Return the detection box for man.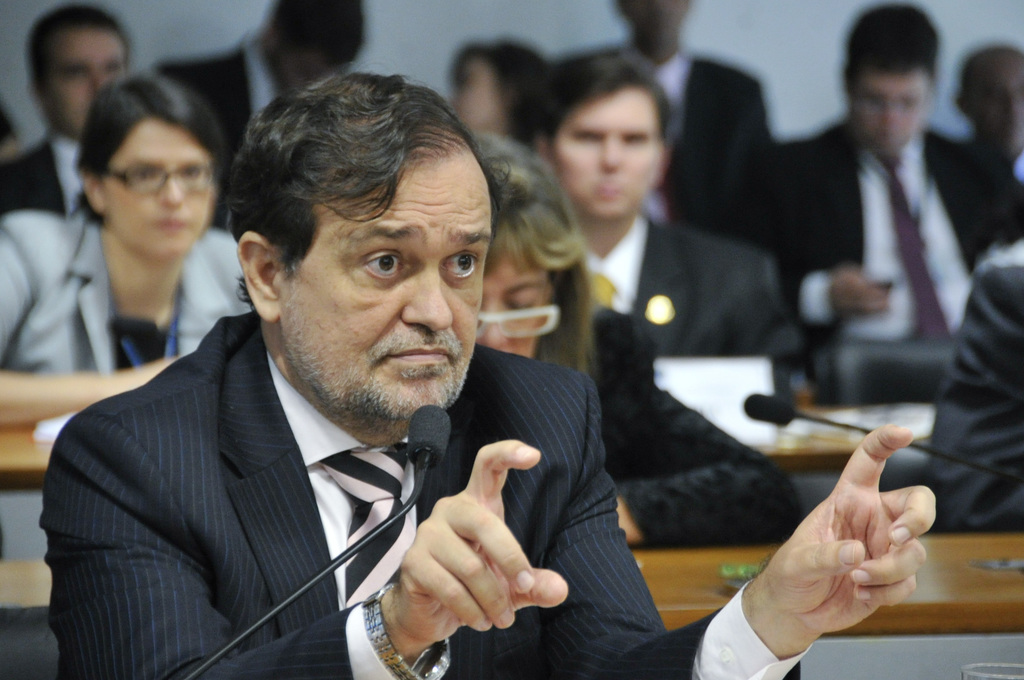
left=173, top=134, right=788, bottom=654.
